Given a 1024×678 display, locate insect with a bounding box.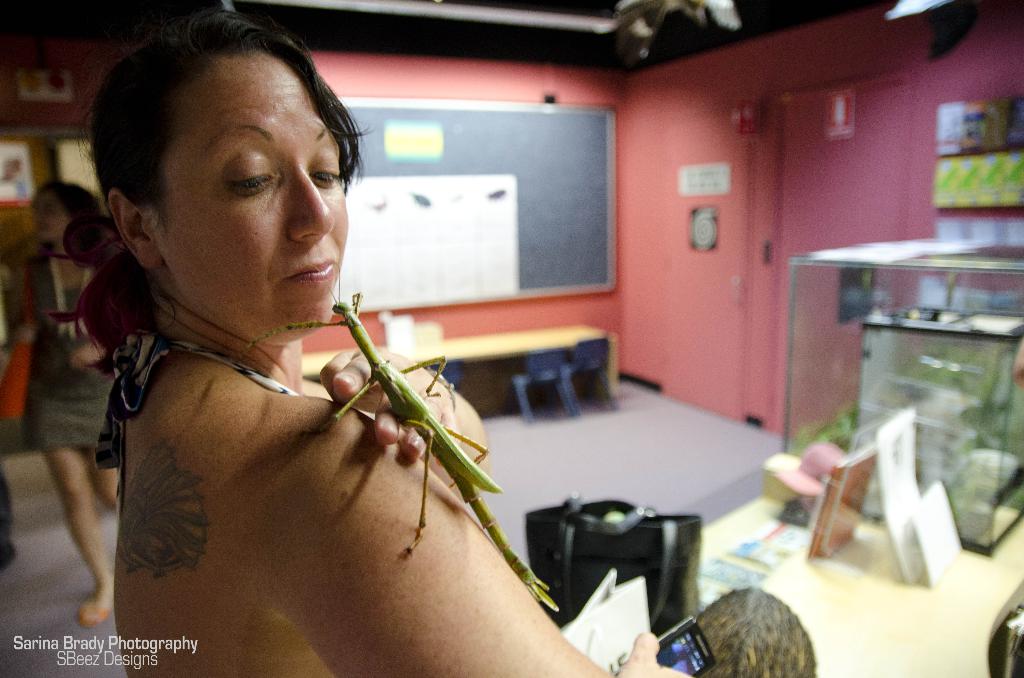
Located: detection(244, 262, 557, 613).
